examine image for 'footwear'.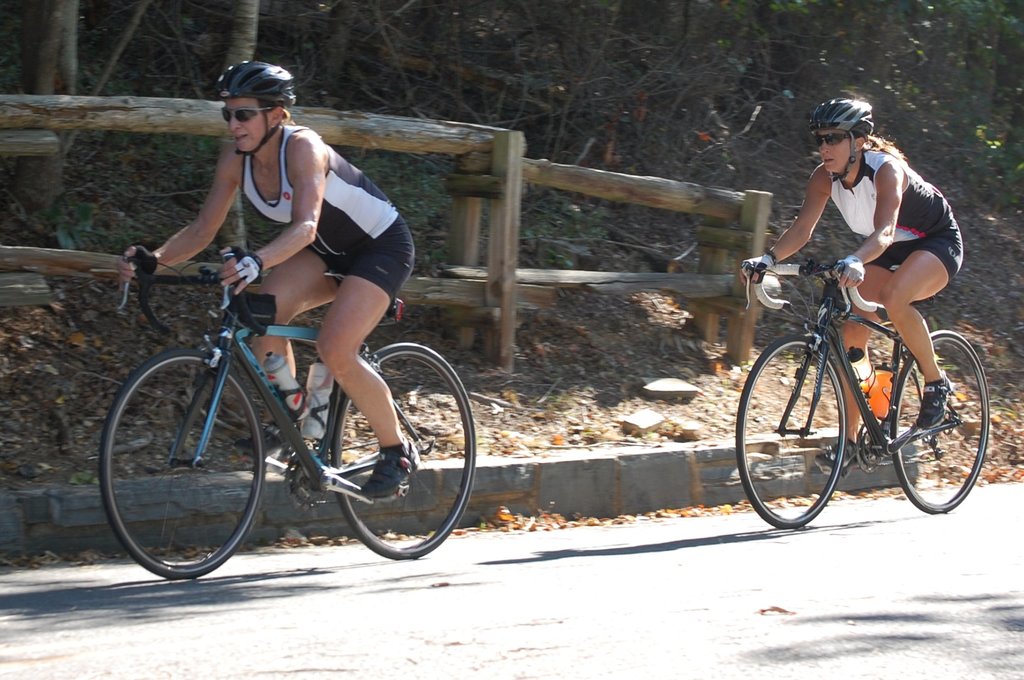
Examination result: <region>232, 418, 287, 460</region>.
